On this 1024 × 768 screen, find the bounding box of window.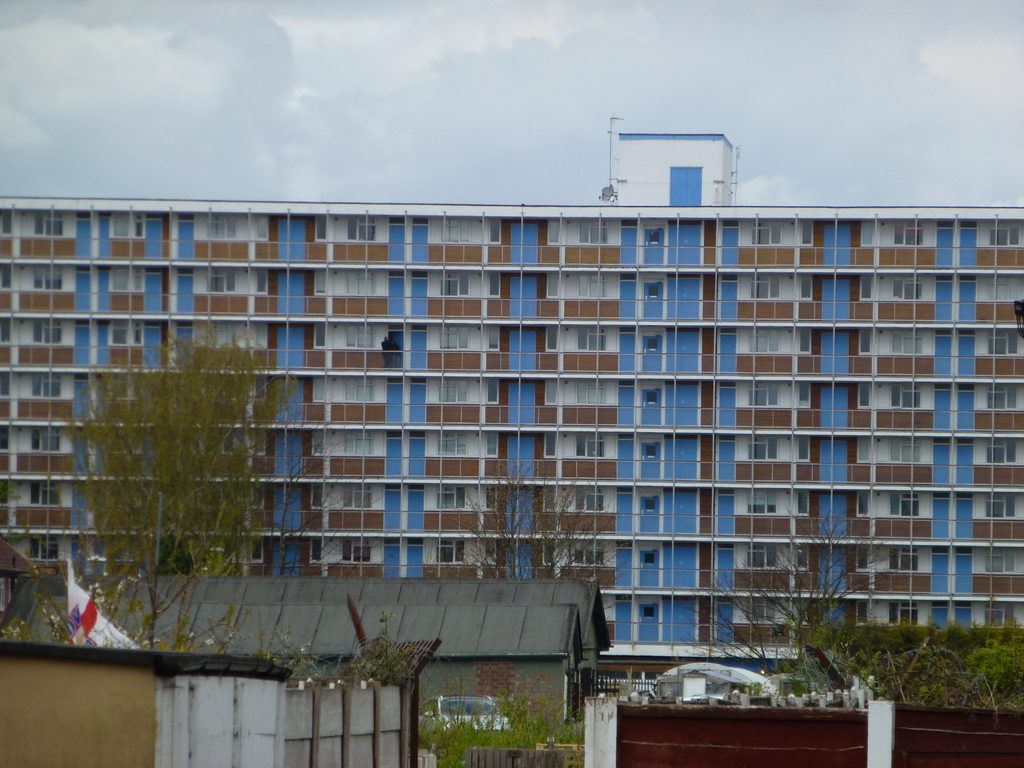
Bounding box: {"x1": 28, "y1": 527, "x2": 64, "y2": 564}.
